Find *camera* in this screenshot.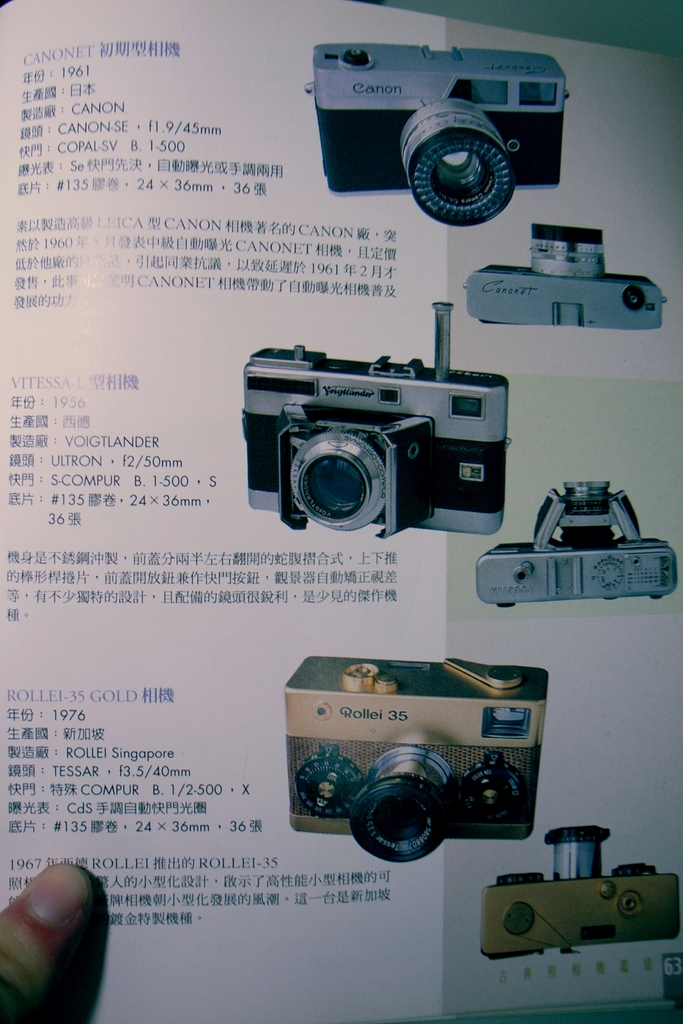
The bounding box for *camera* is BBox(481, 830, 677, 1016).
